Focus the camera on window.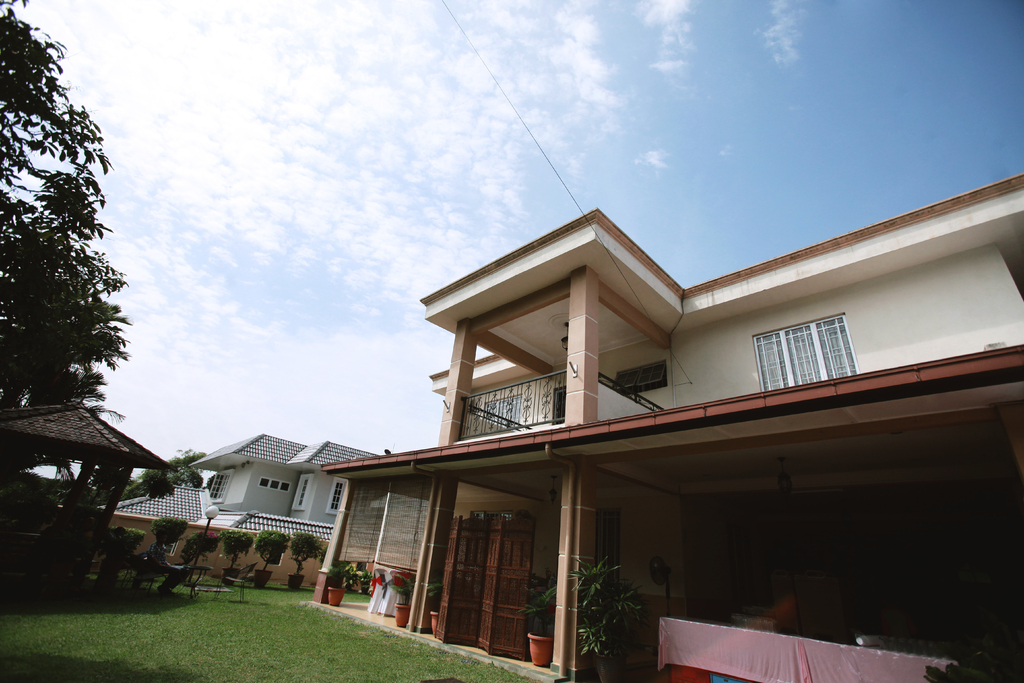
Focus region: [259,477,291,492].
